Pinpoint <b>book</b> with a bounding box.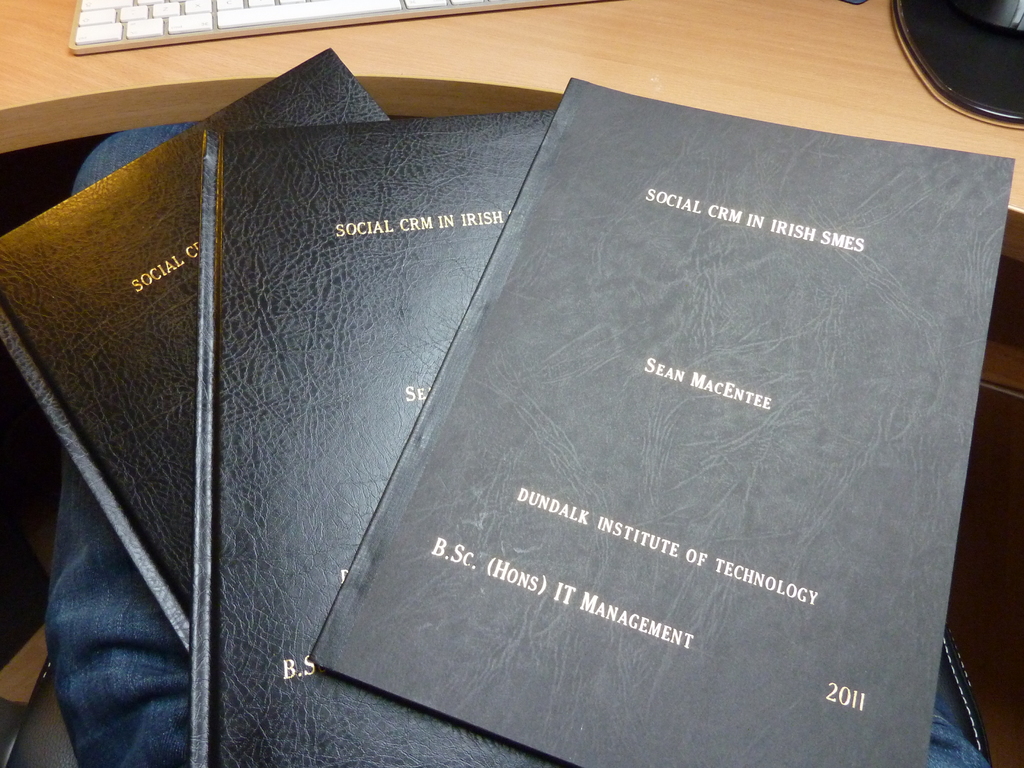
rect(0, 47, 386, 653).
